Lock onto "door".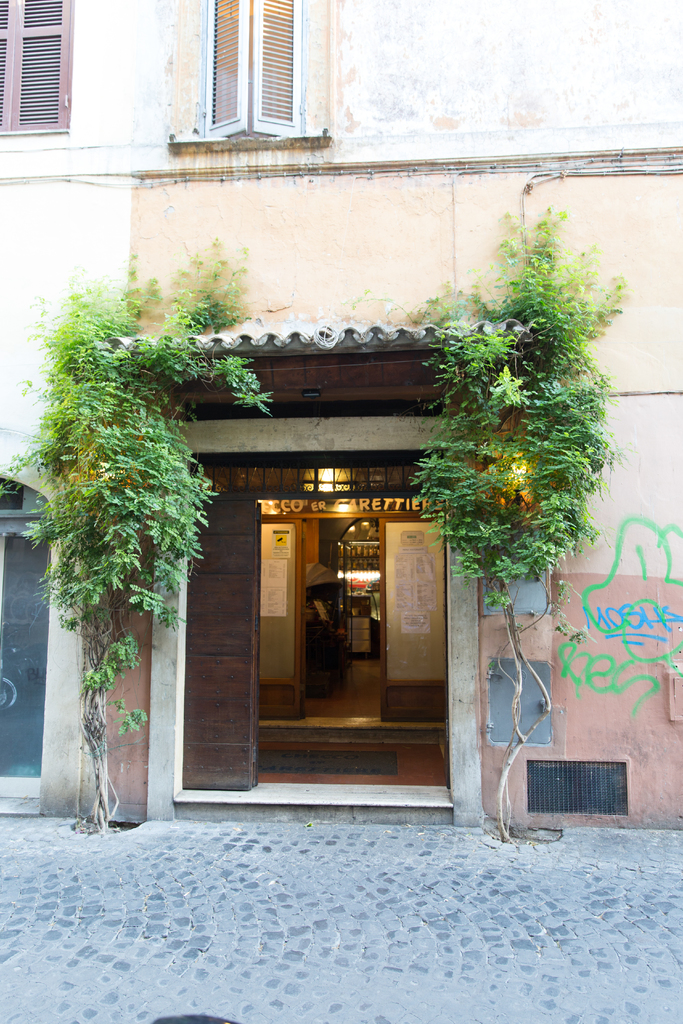
Locked: bbox=(226, 463, 442, 804).
